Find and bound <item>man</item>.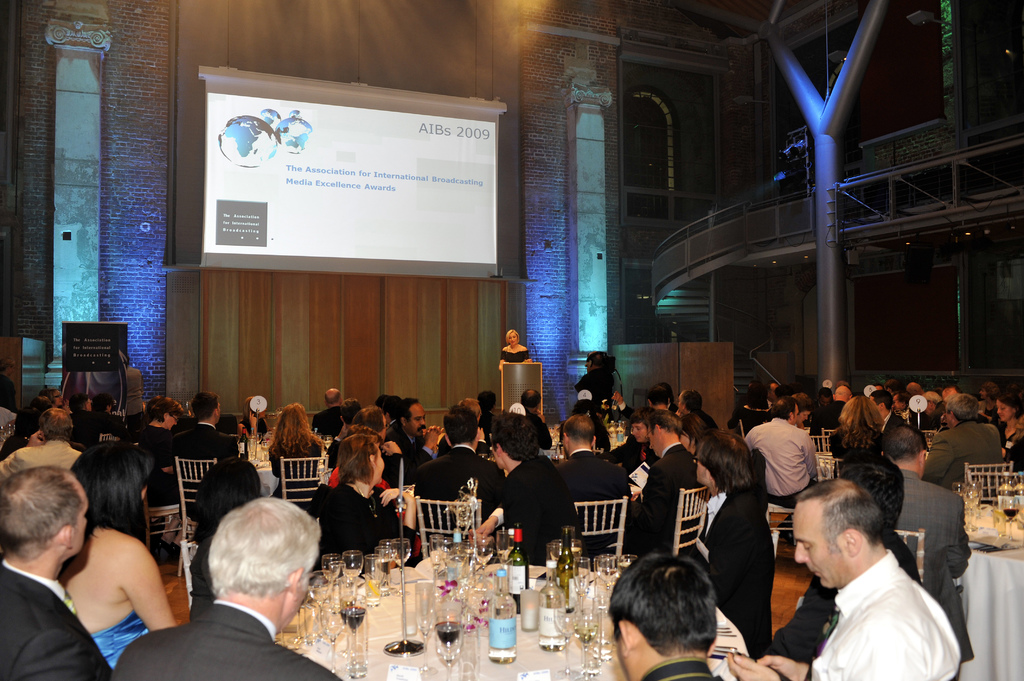
Bound: (556, 413, 626, 530).
